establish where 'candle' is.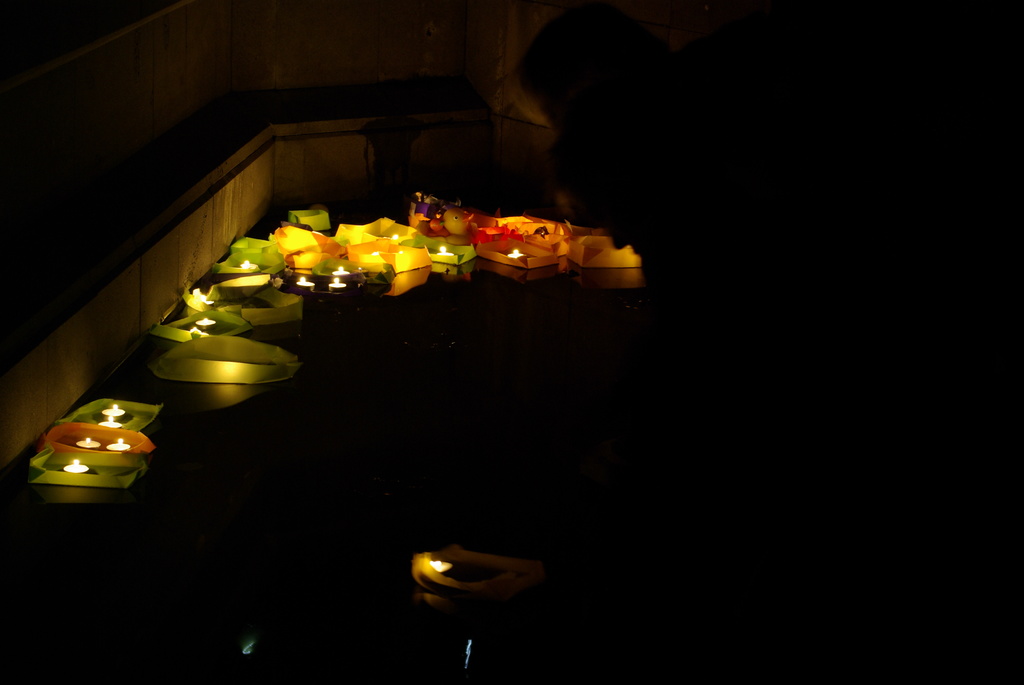
Established at bbox=[325, 278, 344, 294].
